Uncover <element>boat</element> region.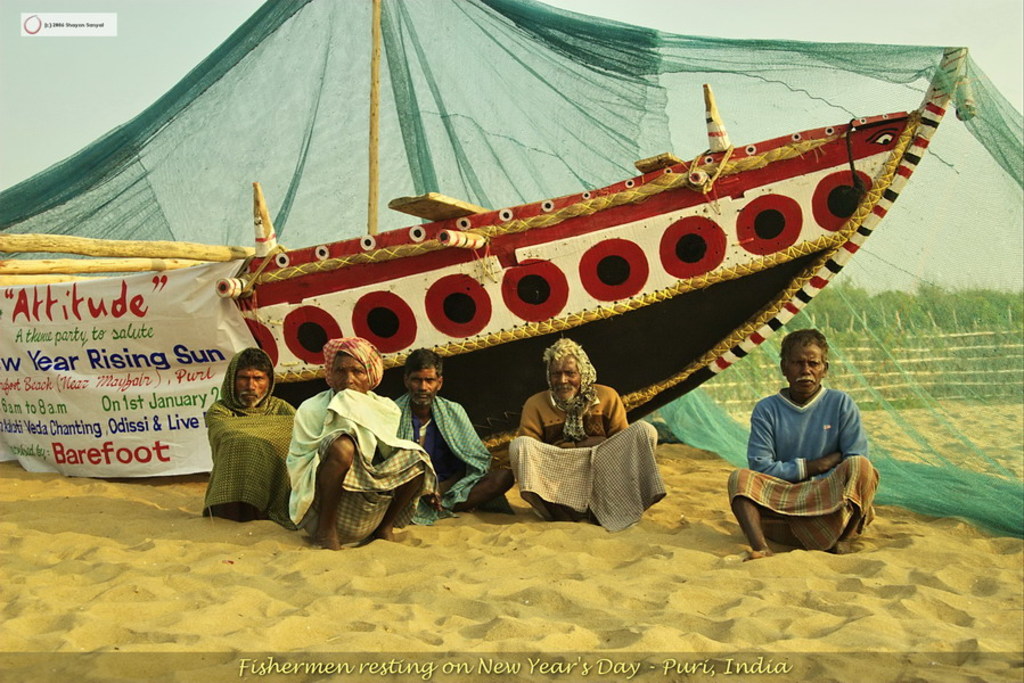
Uncovered: bbox(0, 0, 968, 466).
